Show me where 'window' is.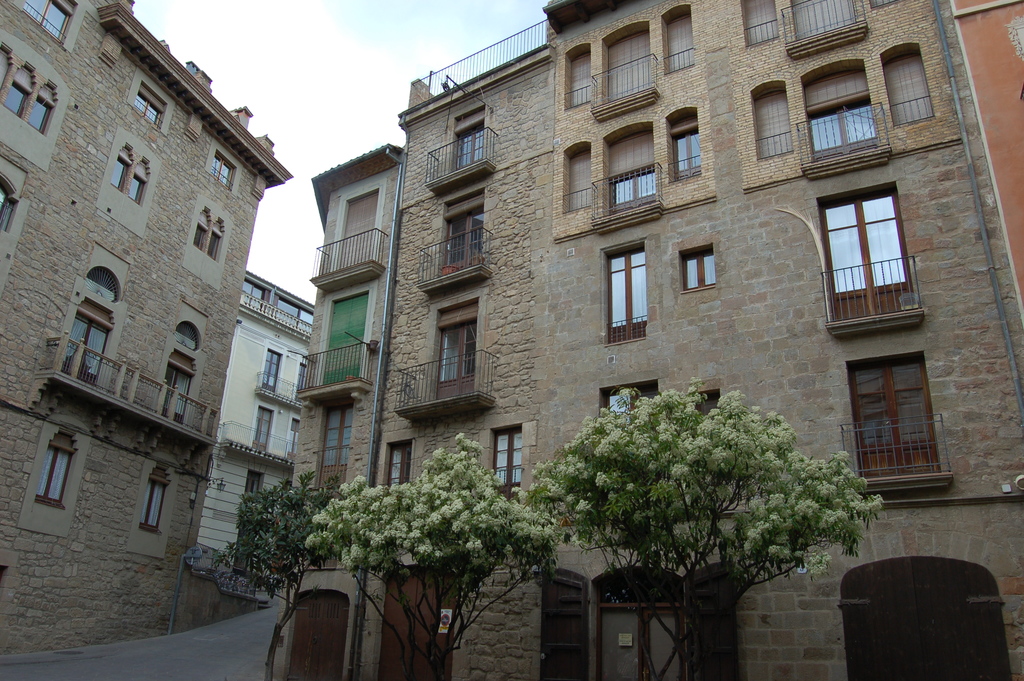
'window' is at 32 86 54 135.
